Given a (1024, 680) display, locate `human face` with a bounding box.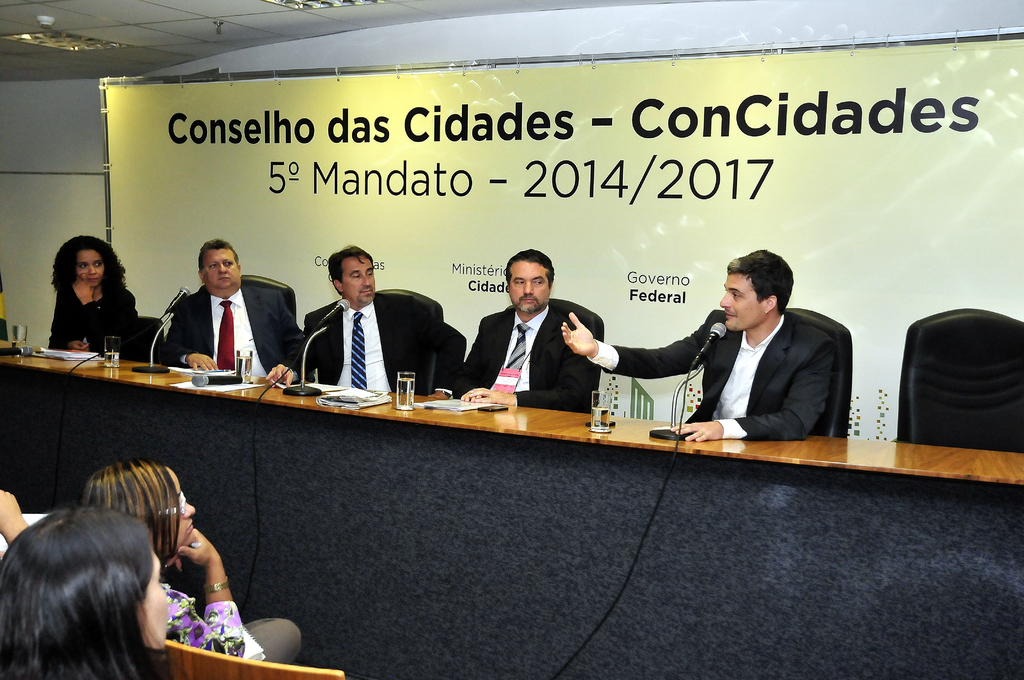
Located: {"left": 508, "top": 261, "right": 550, "bottom": 316}.
